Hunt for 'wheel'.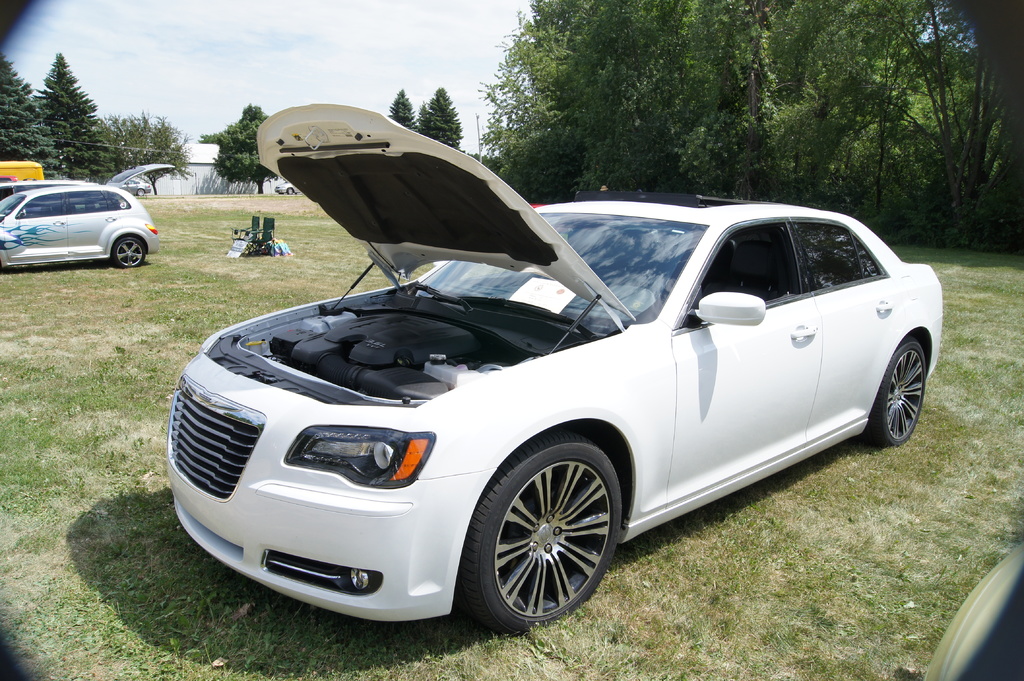
Hunted down at box=[863, 331, 927, 444].
